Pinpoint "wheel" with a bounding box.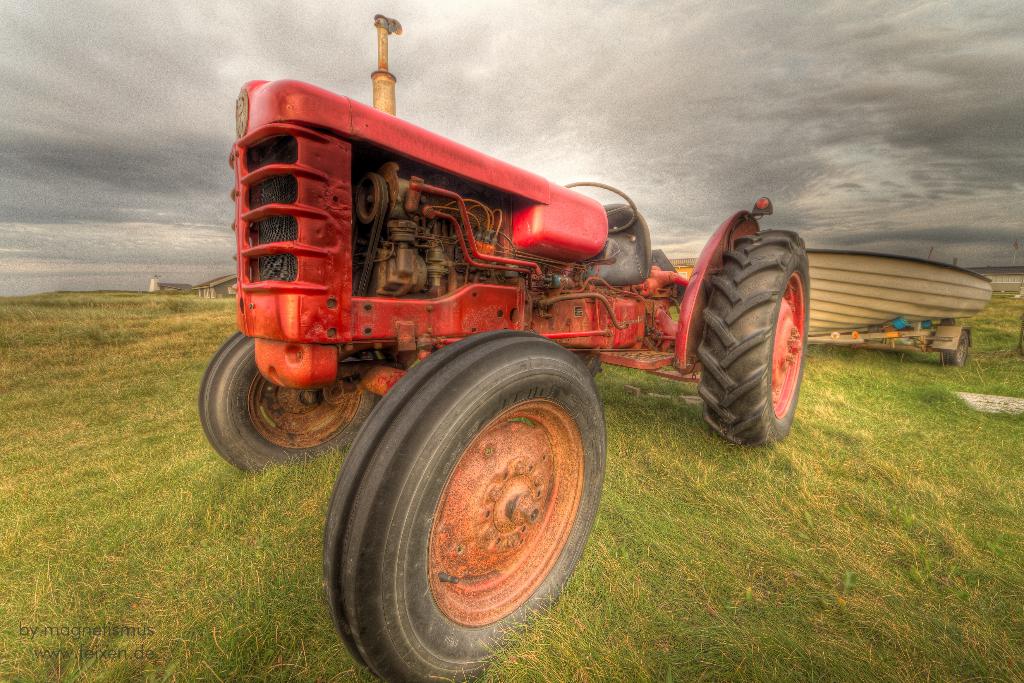
pyautogui.locateOnScreen(940, 331, 967, 366).
